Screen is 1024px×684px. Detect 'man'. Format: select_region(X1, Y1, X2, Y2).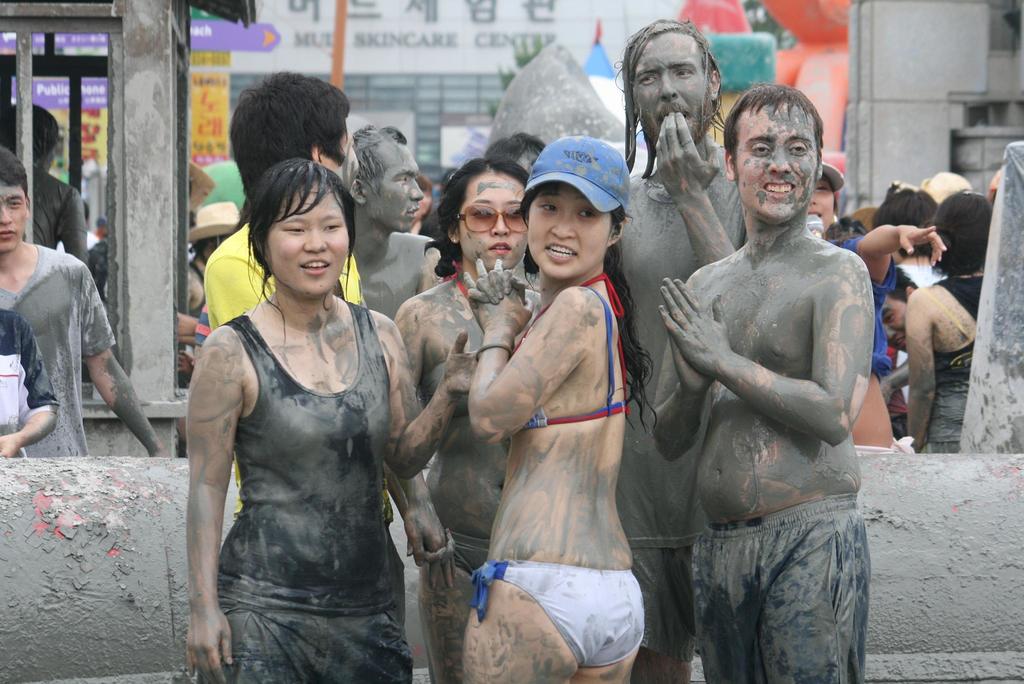
select_region(348, 121, 438, 330).
